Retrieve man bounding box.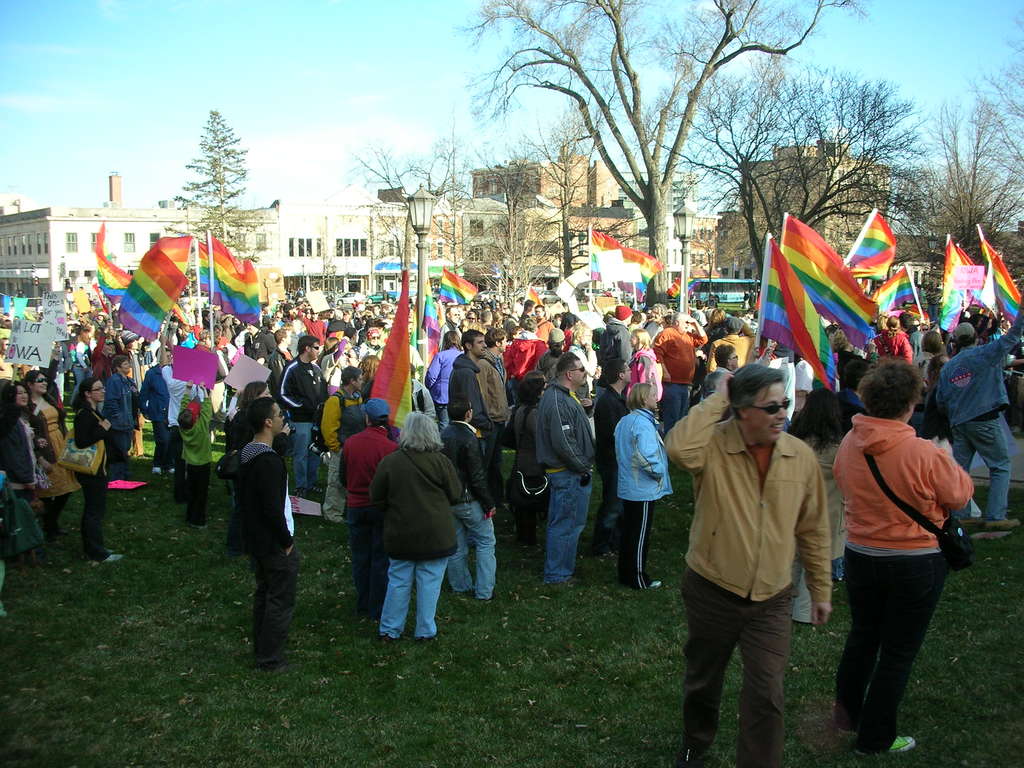
Bounding box: x1=675 y1=357 x2=850 y2=758.
